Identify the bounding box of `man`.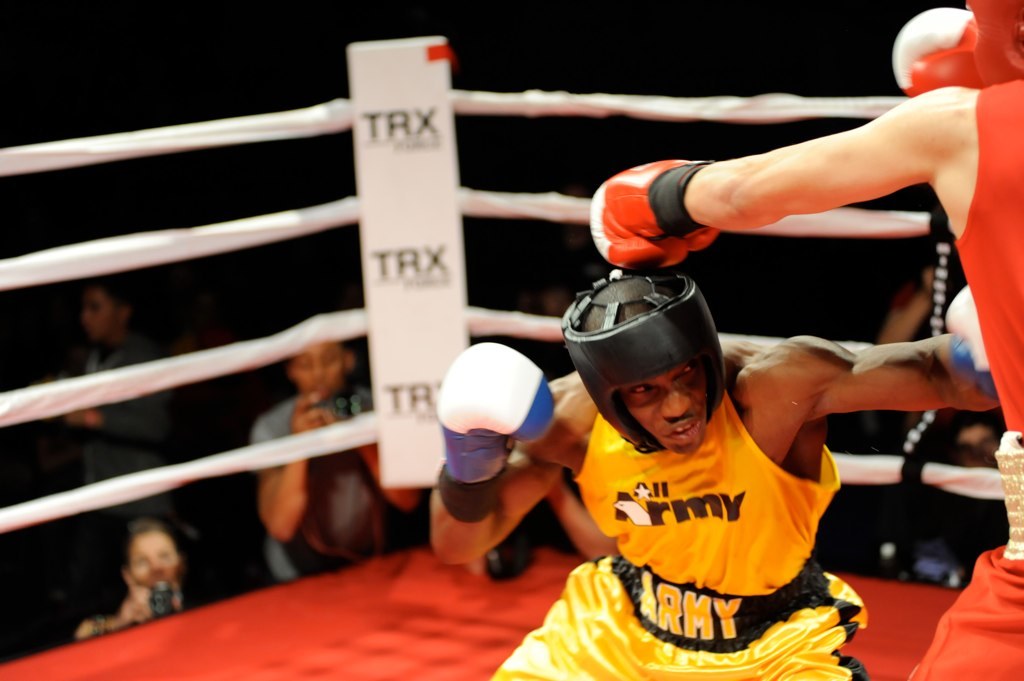
[59, 518, 202, 646].
